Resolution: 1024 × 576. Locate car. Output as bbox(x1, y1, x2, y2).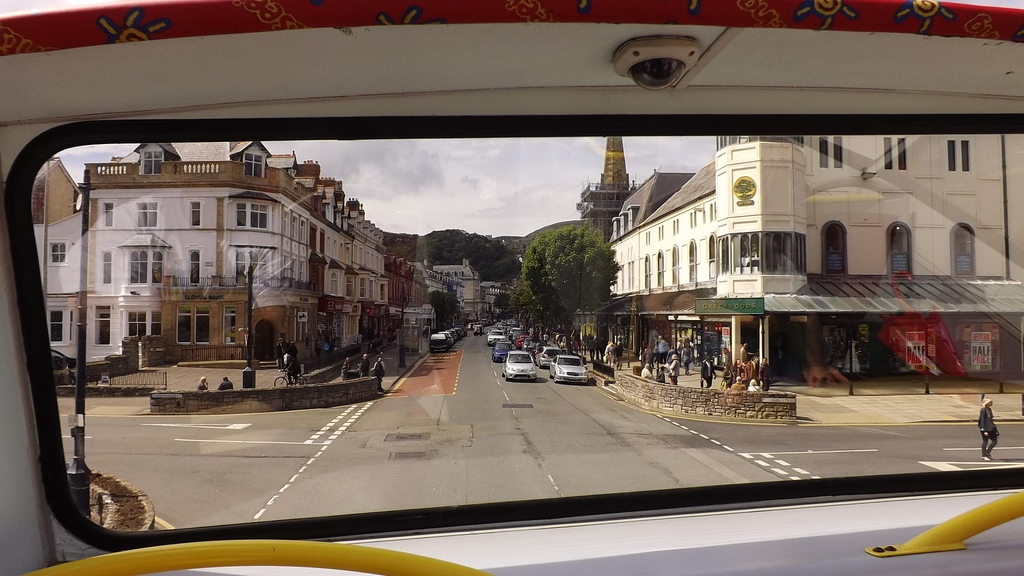
bbox(501, 346, 537, 379).
